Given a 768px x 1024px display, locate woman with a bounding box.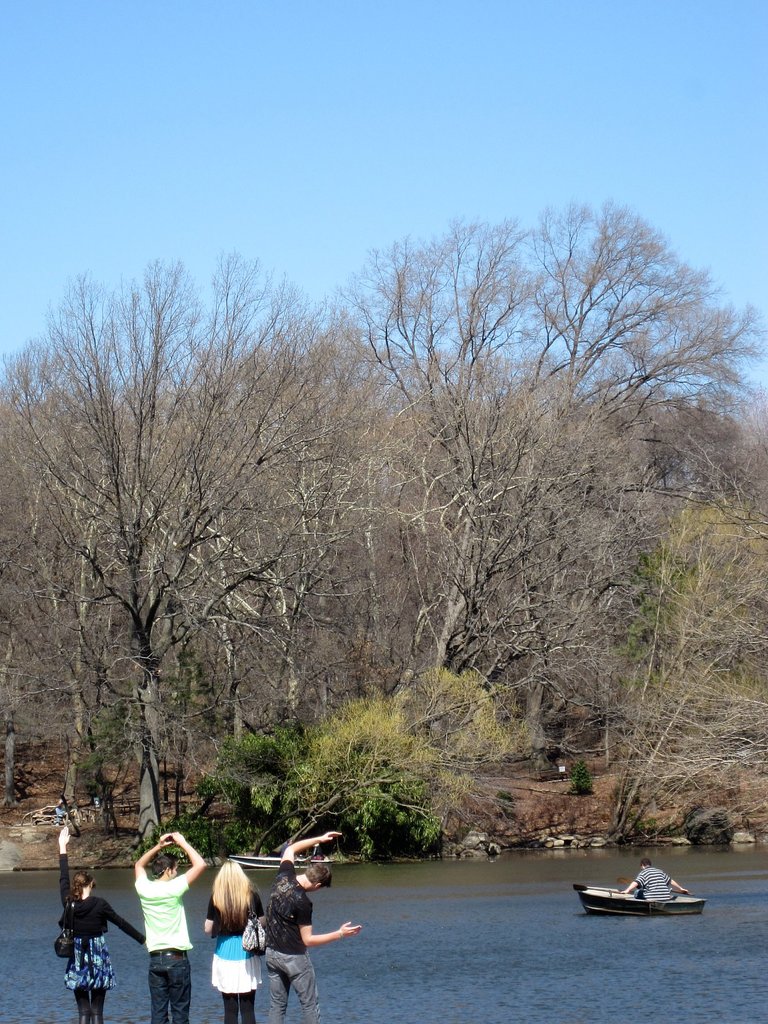
Located: (left=52, top=822, right=150, bottom=1023).
